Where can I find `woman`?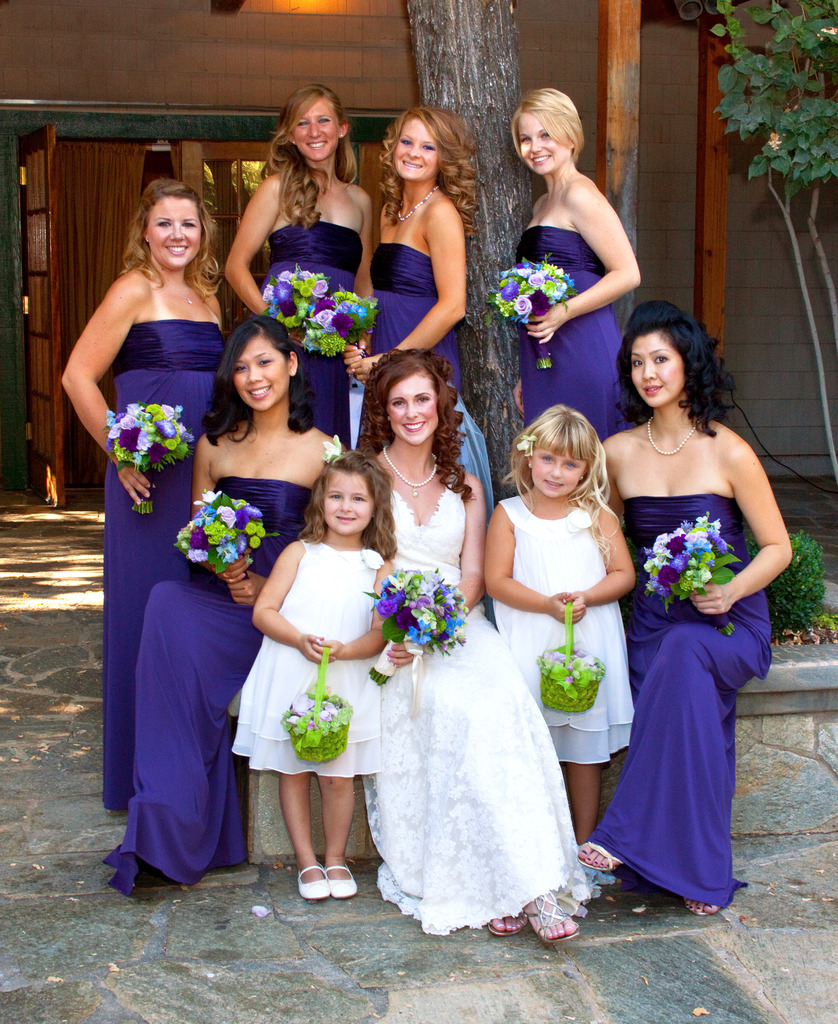
You can find it at x1=513 y1=85 x2=640 y2=435.
